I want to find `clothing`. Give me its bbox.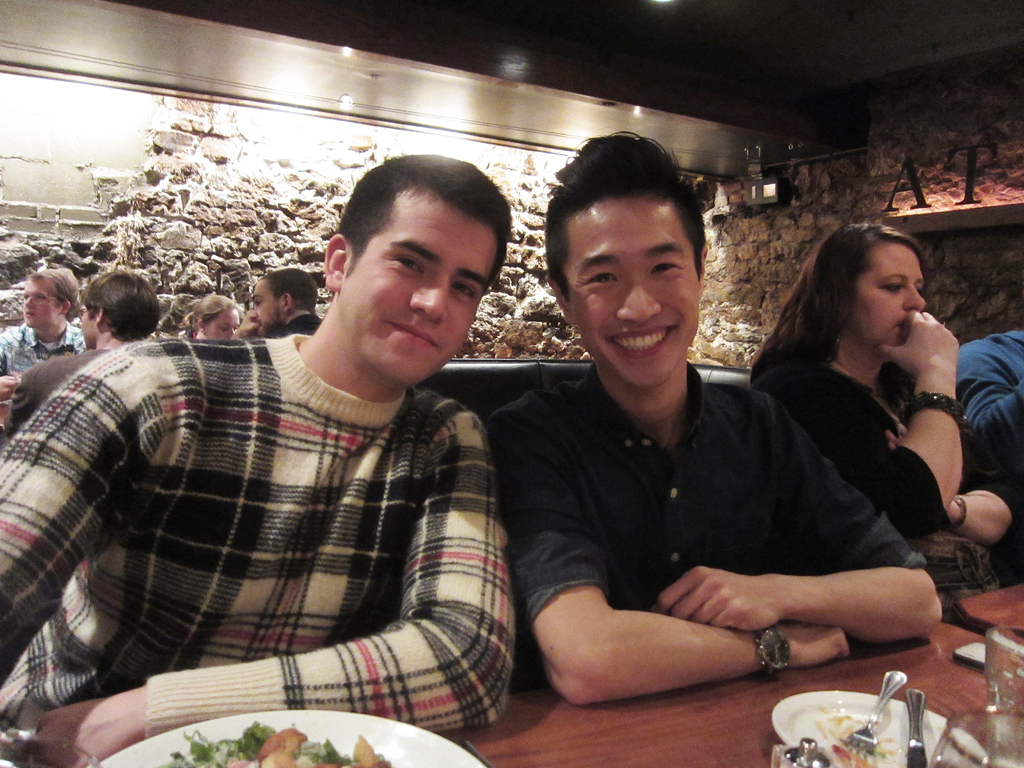
[0,320,88,377].
